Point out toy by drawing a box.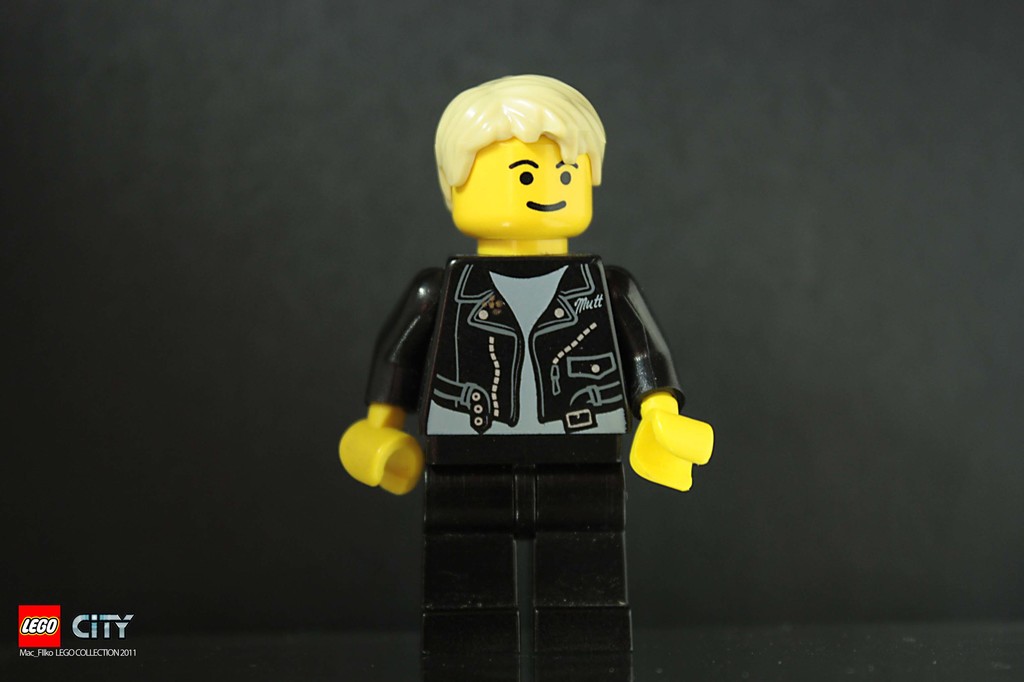
bbox=[327, 71, 714, 642].
